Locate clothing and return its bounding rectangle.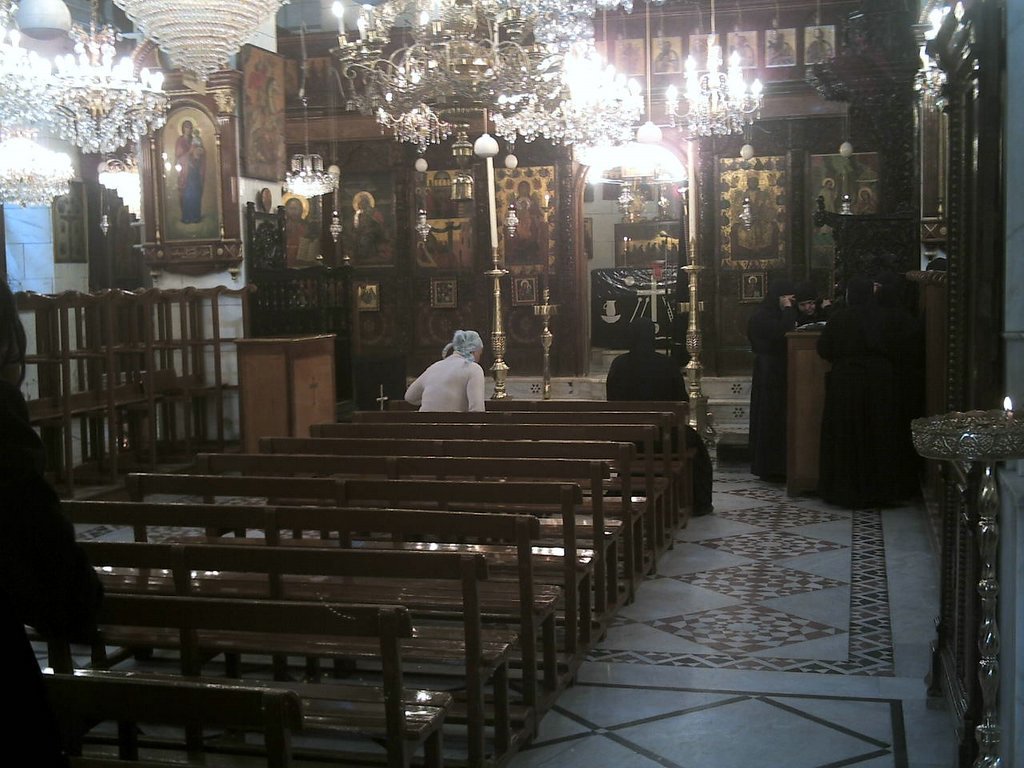
(x1=602, y1=351, x2=716, y2=514).
